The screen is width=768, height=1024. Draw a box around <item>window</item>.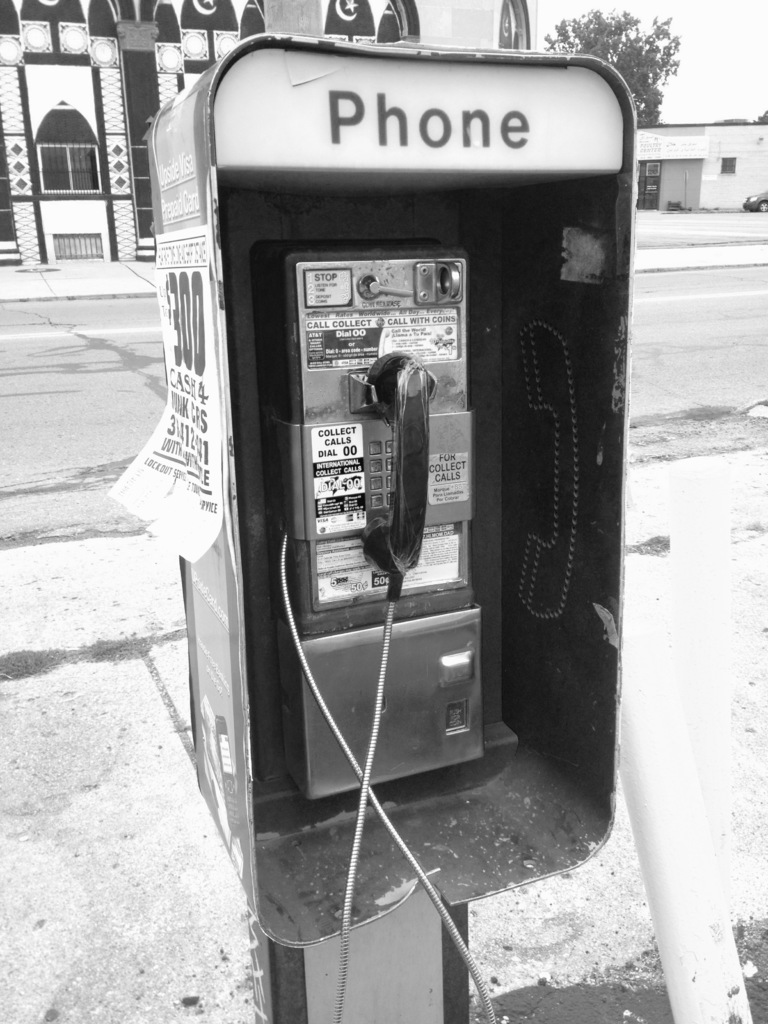
select_region(34, 140, 97, 195).
